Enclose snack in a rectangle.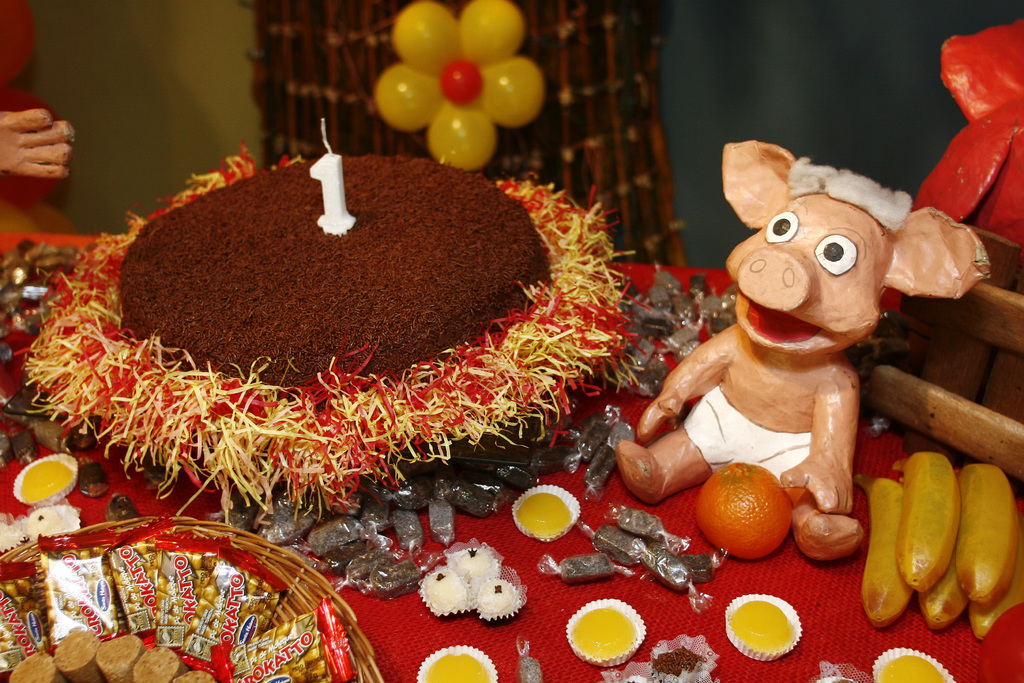
{"x1": 426, "y1": 645, "x2": 493, "y2": 682}.
